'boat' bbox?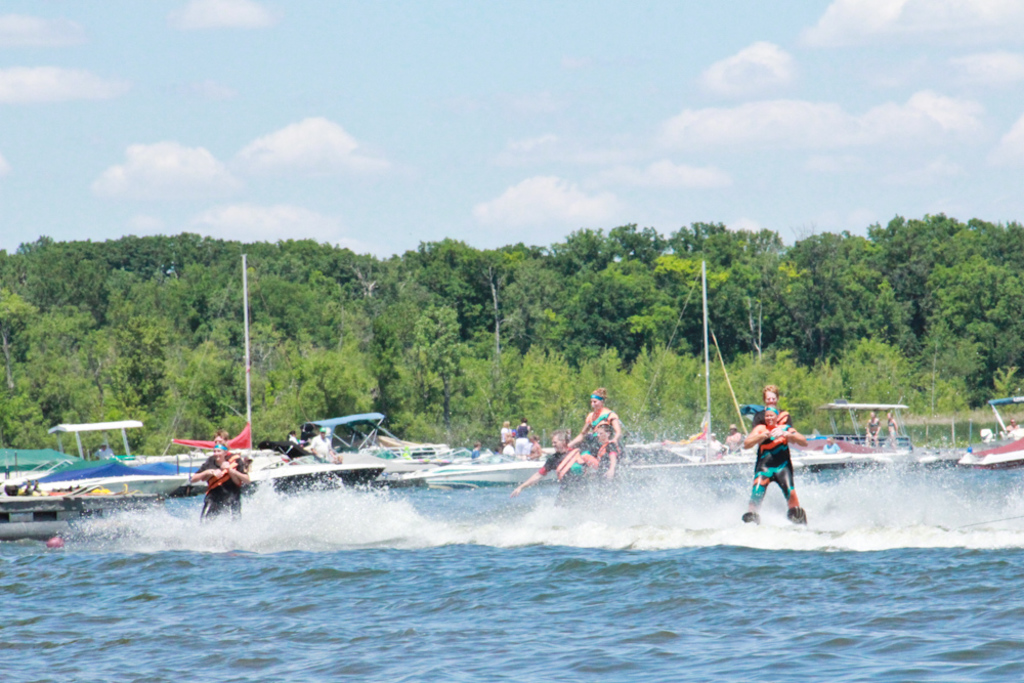
<region>958, 396, 1023, 476</region>
